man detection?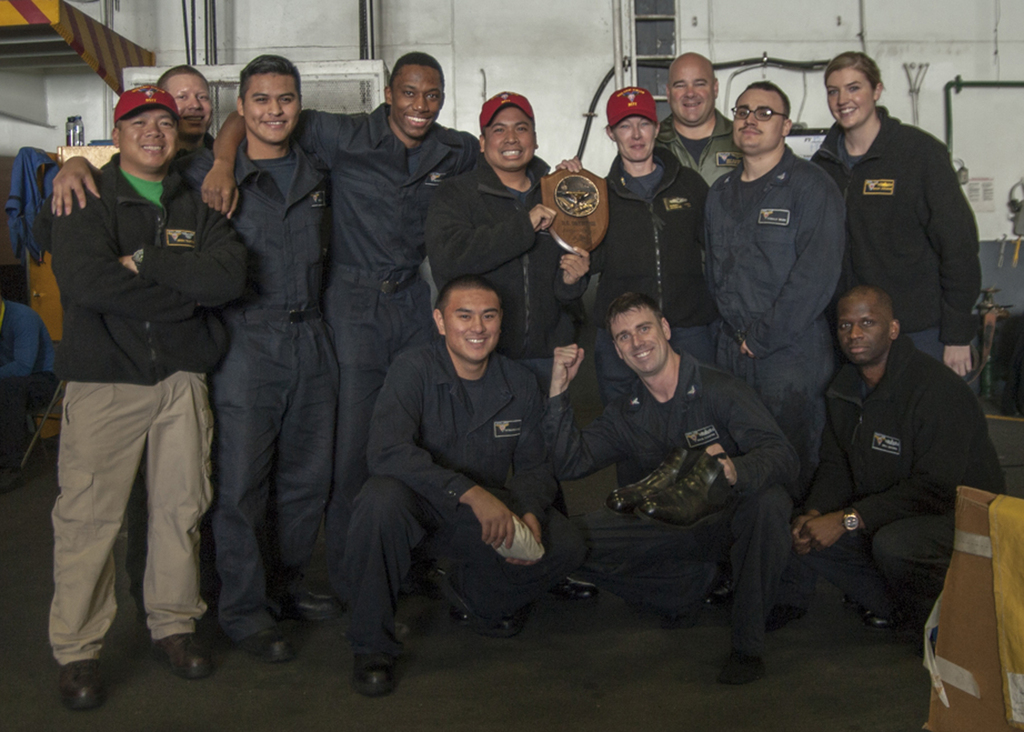
<bbox>792, 242, 992, 674</bbox>
